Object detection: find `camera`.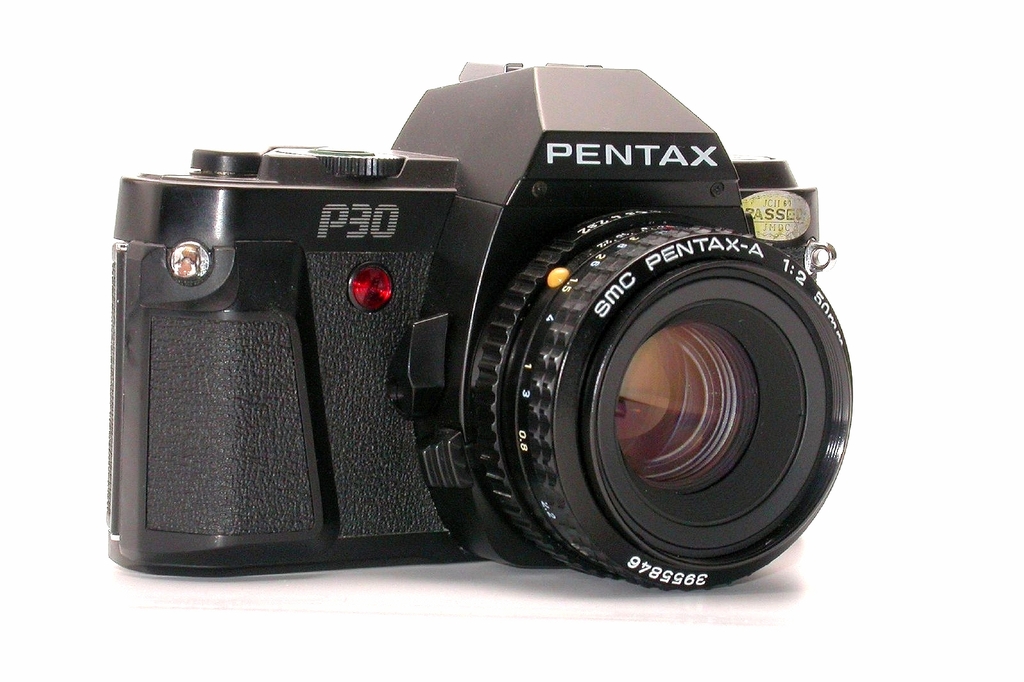
l=106, t=58, r=854, b=592.
